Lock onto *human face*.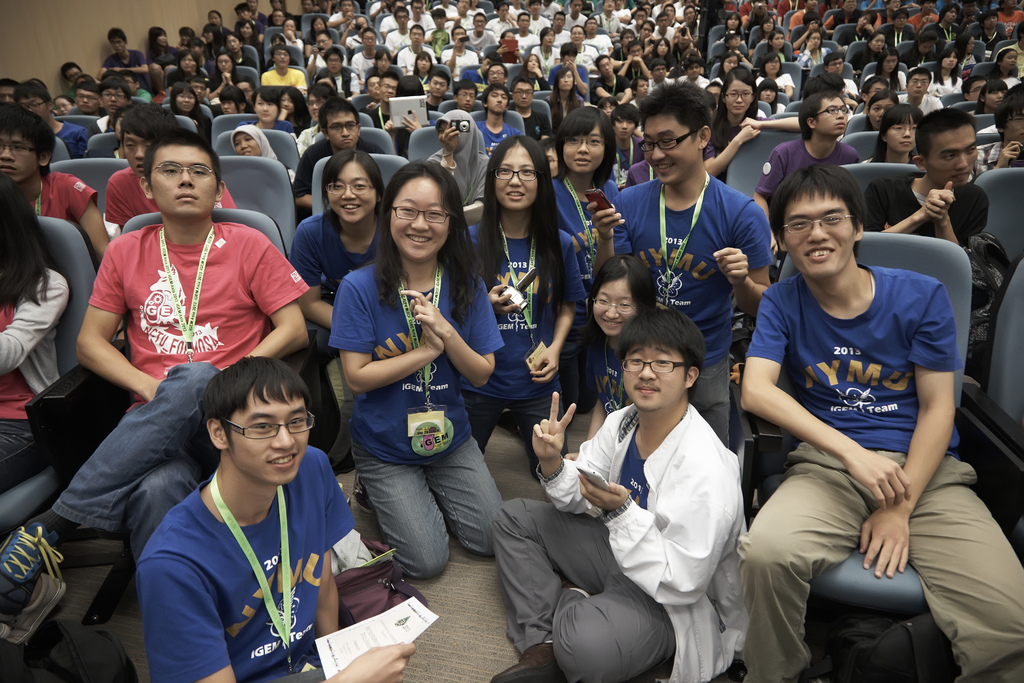
Locked: Rect(892, 14, 909, 31).
